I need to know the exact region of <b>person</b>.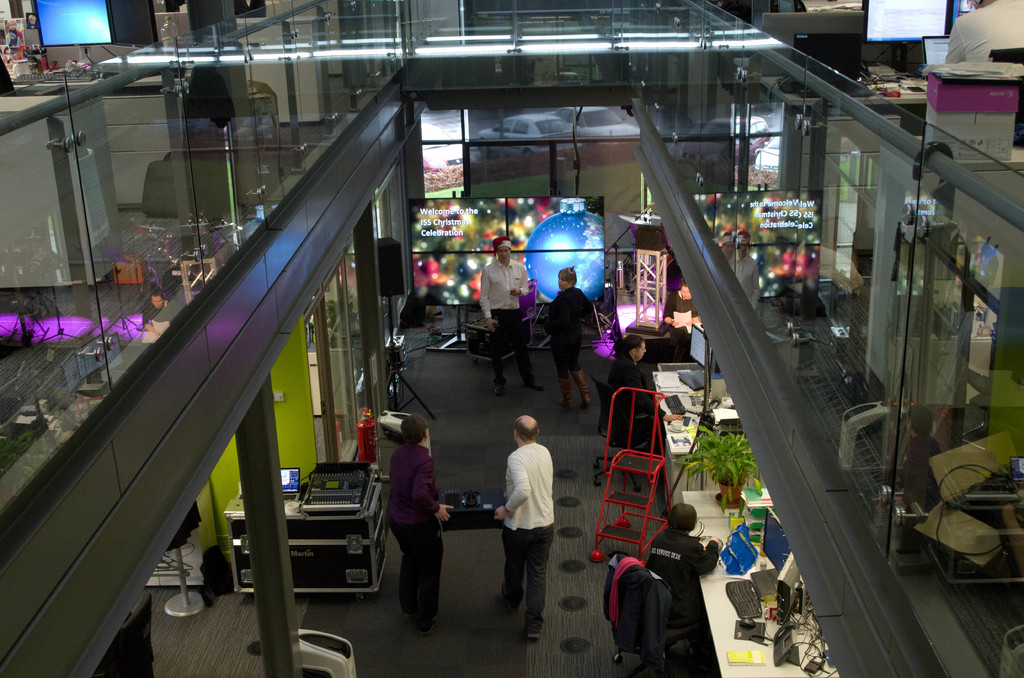
Region: Rect(386, 412, 452, 635).
